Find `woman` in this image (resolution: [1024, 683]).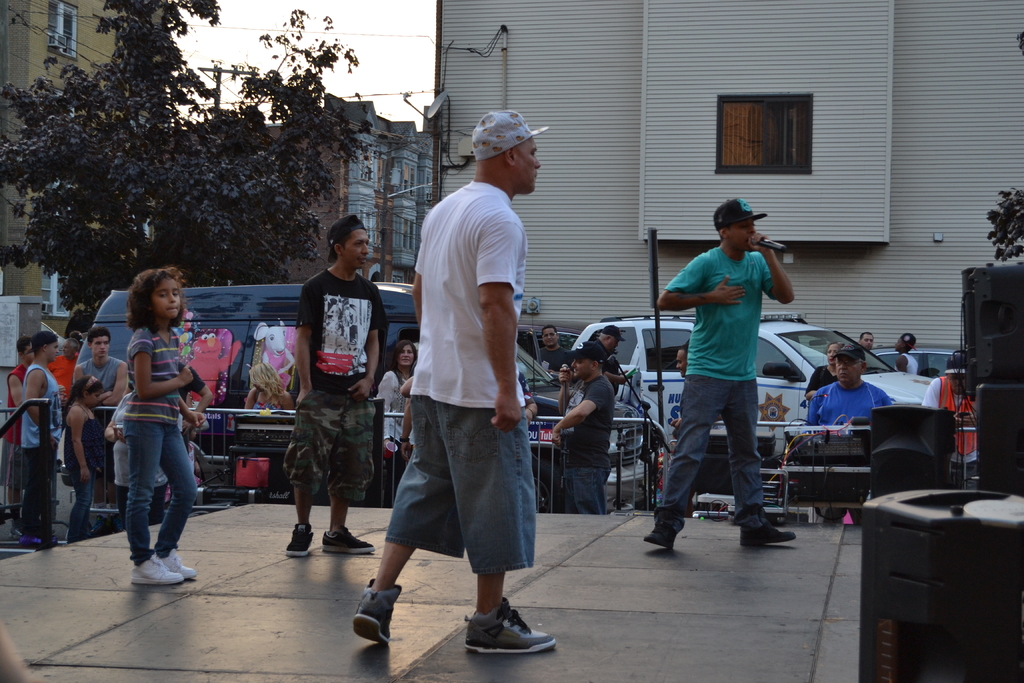
select_region(69, 330, 84, 348).
